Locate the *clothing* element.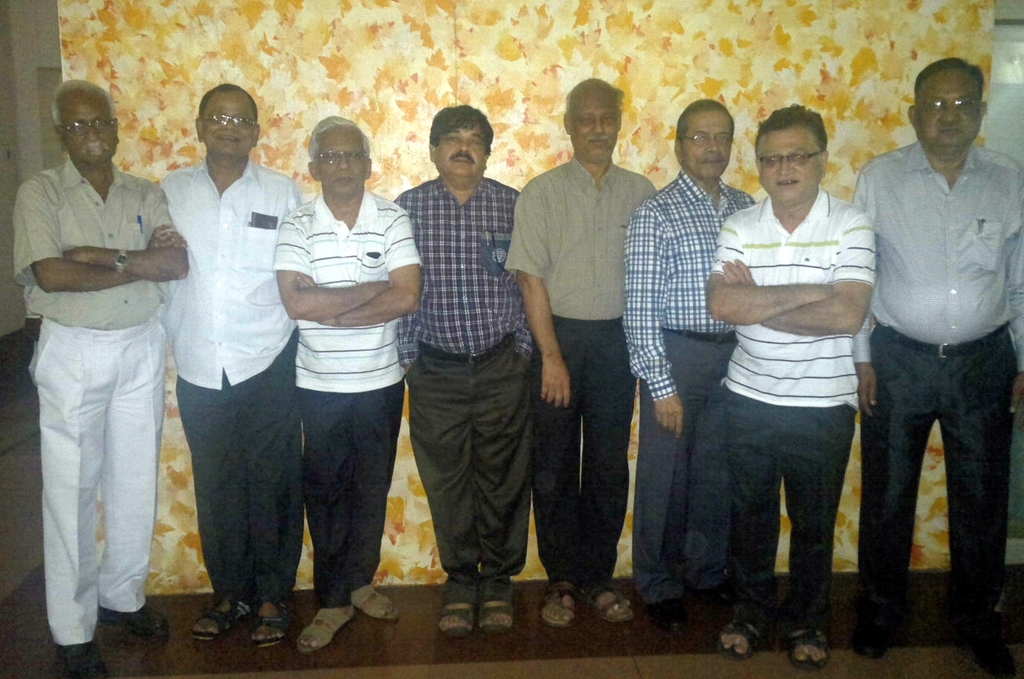
Element bbox: <region>394, 182, 527, 589</region>.
